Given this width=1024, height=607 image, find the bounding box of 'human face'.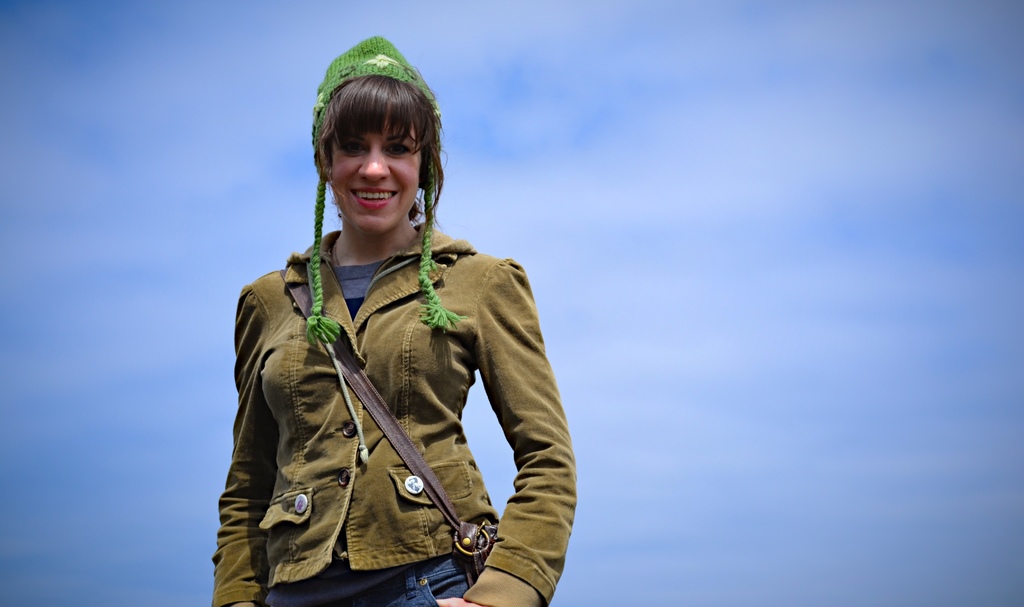
box=[332, 108, 418, 234].
